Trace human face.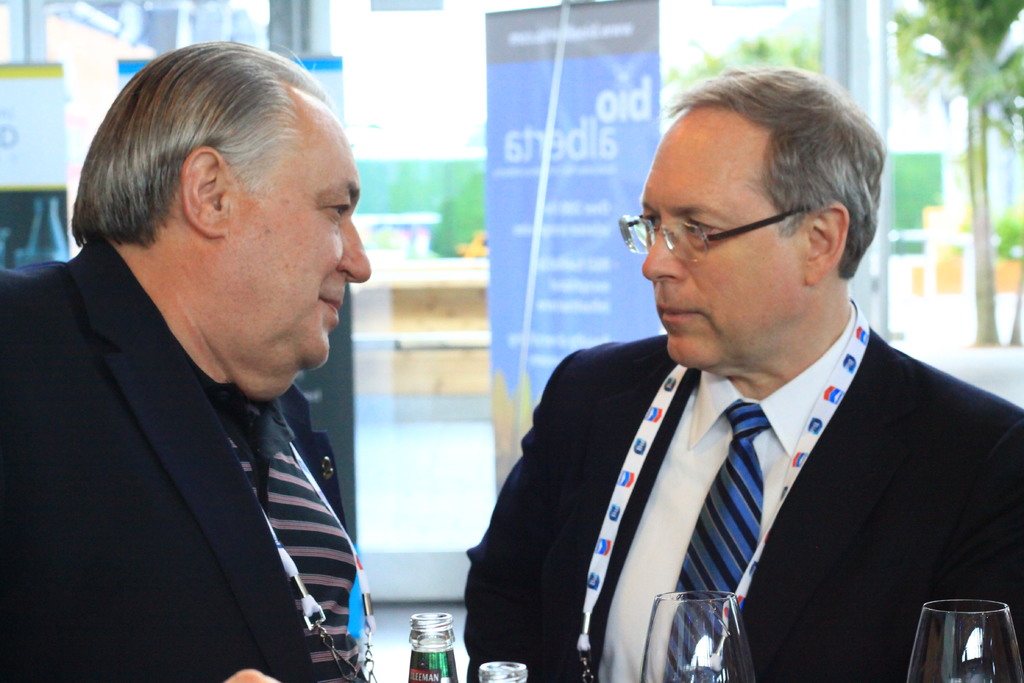
Traced to box=[239, 118, 373, 371].
